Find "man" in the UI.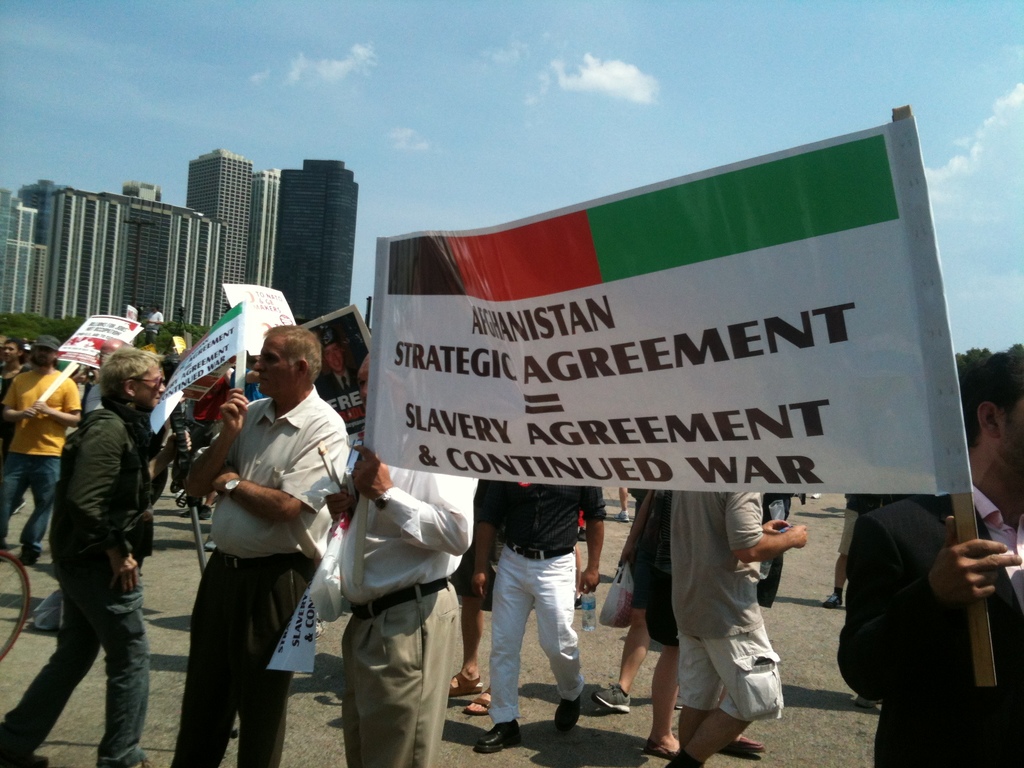
UI element at bbox=[471, 478, 610, 756].
